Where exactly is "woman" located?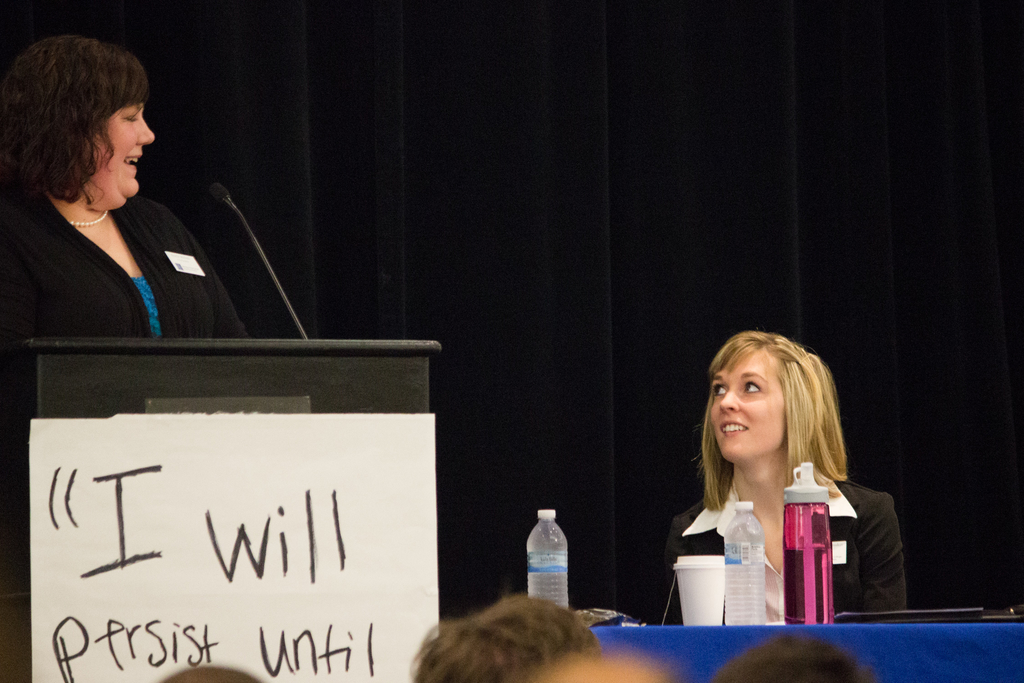
Its bounding box is [x1=0, y1=33, x2=257, y2=602].
